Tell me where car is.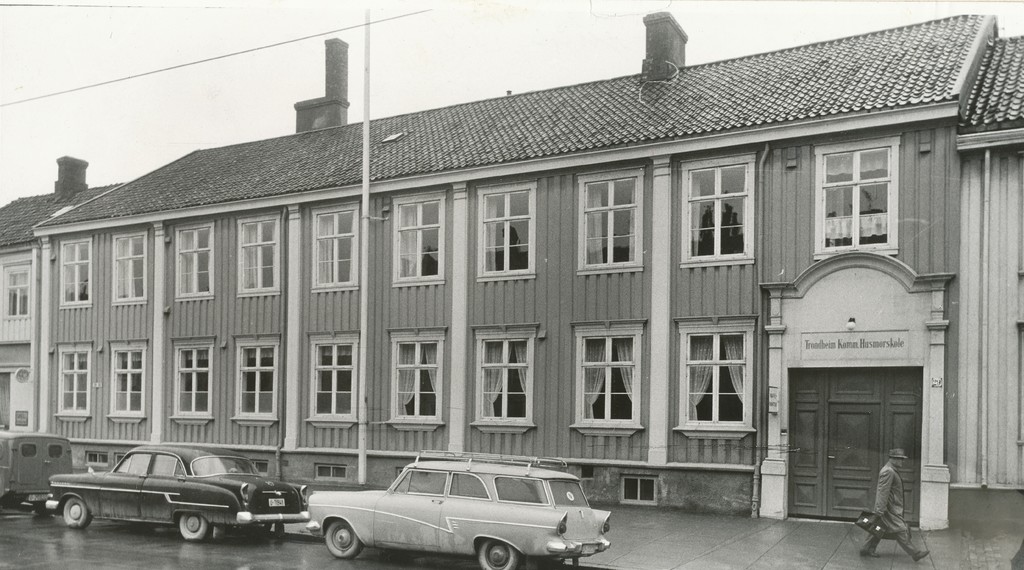
car is at x1=305, y1=447, x2=610, y2=569.
